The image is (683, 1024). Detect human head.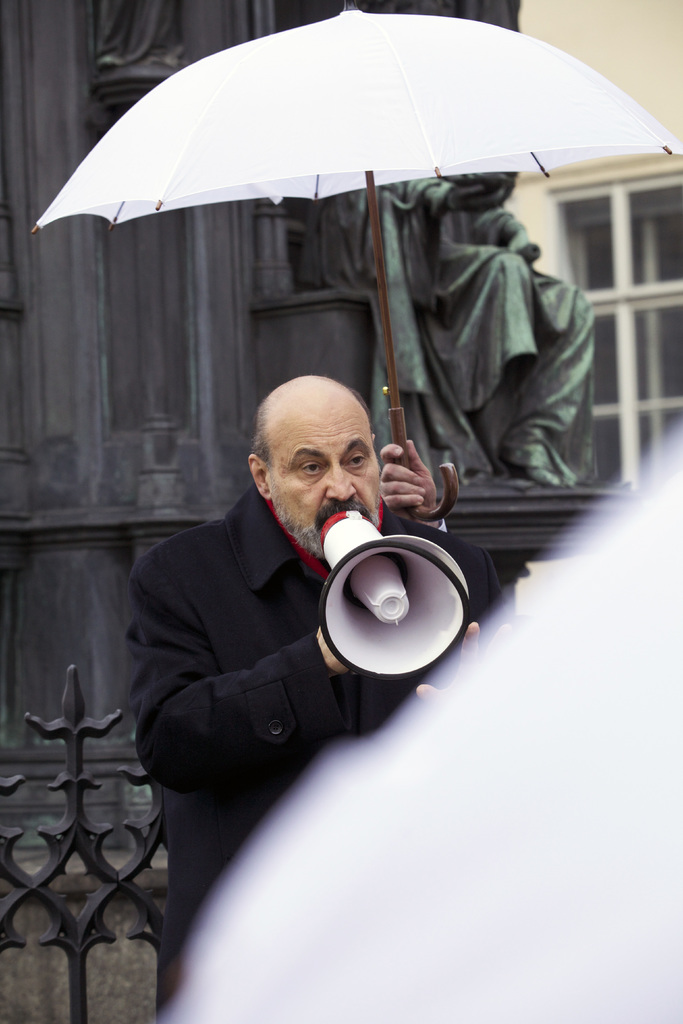
Detection: locate(250, 365, 382, 554).
